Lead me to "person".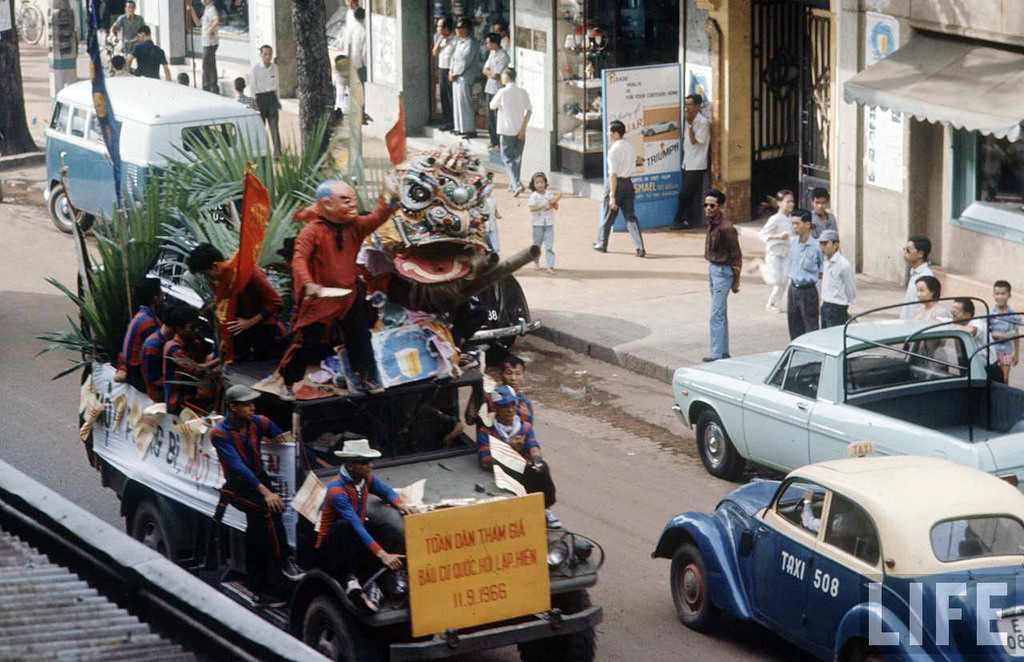
Lead to x1=876 y1=226 x2=920 y2=336.
